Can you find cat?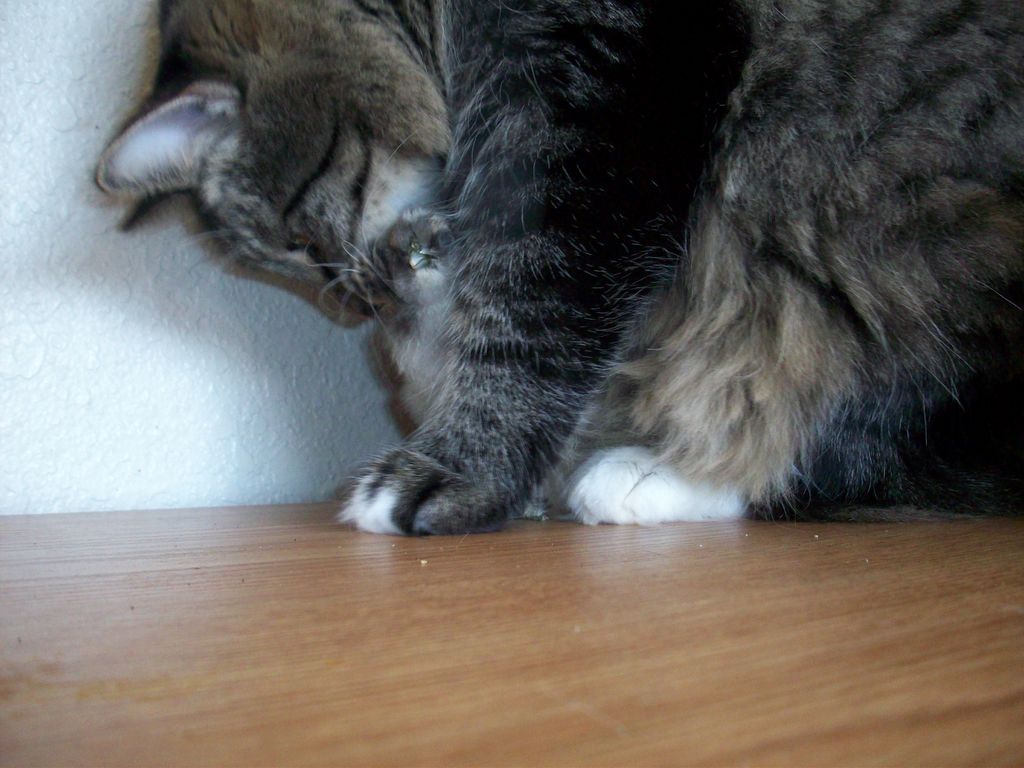
Yes, bounding box: crop(86, 0, 1023, 538).
